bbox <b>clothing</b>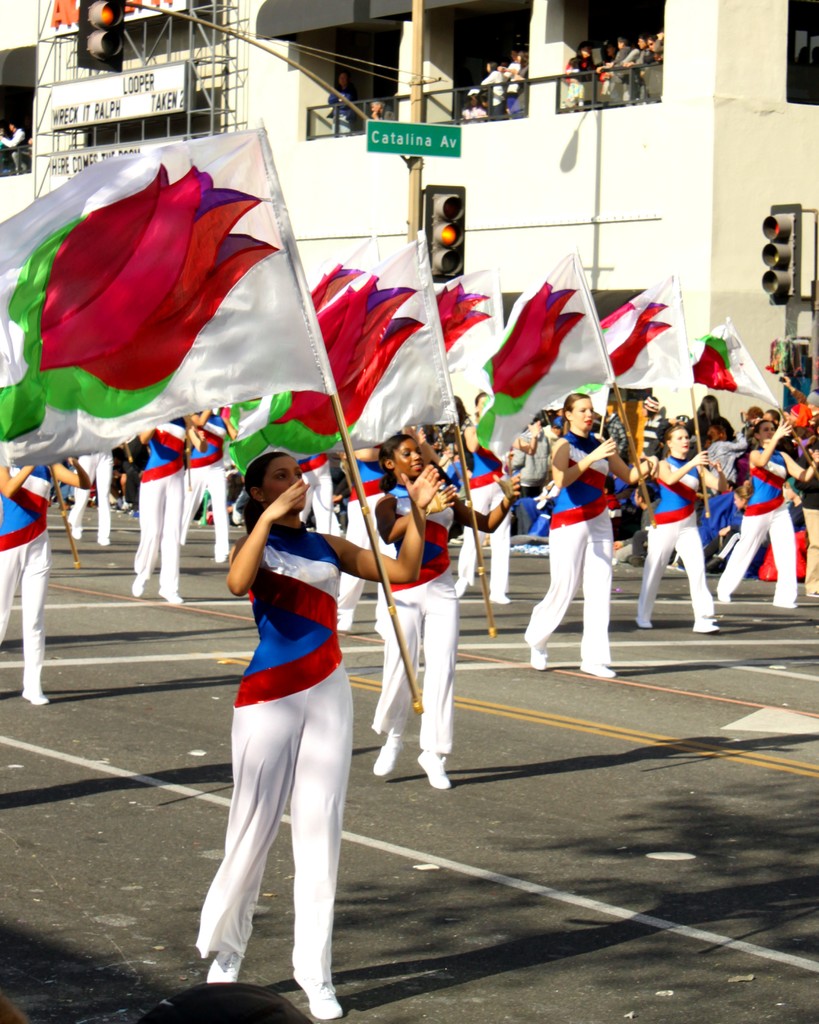
Rect(373, 481, 453, 750)
